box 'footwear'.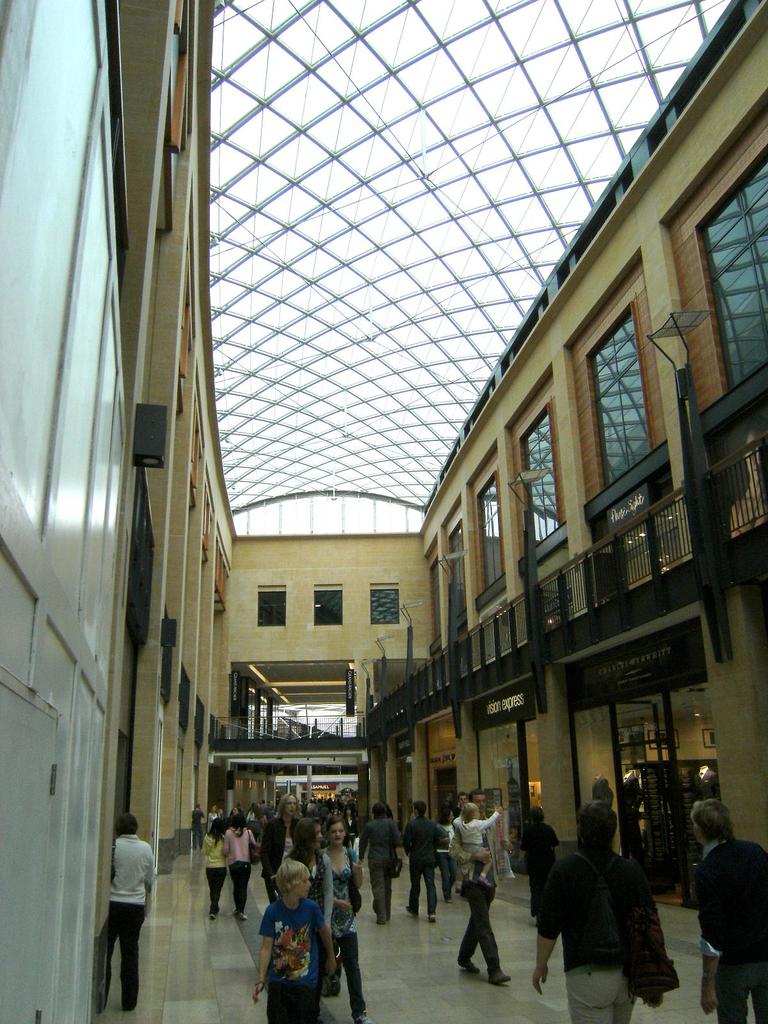
box=[348, 1007, 372, 1023].
